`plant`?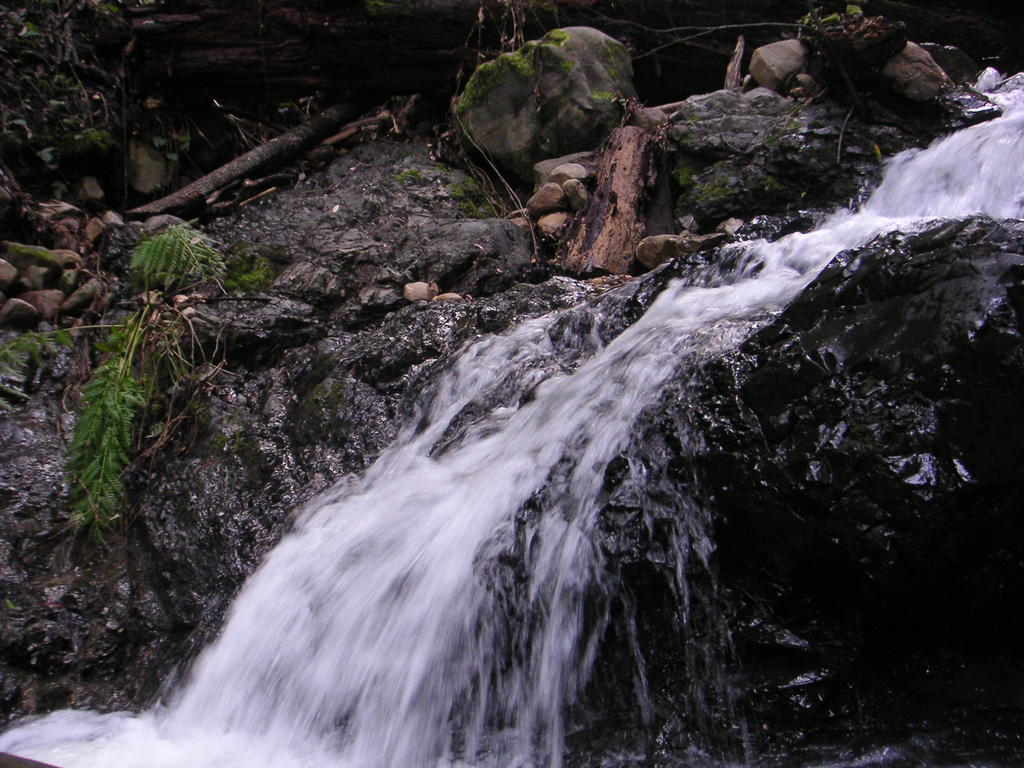
(left=845, top=0, right=863, bottom=18)
